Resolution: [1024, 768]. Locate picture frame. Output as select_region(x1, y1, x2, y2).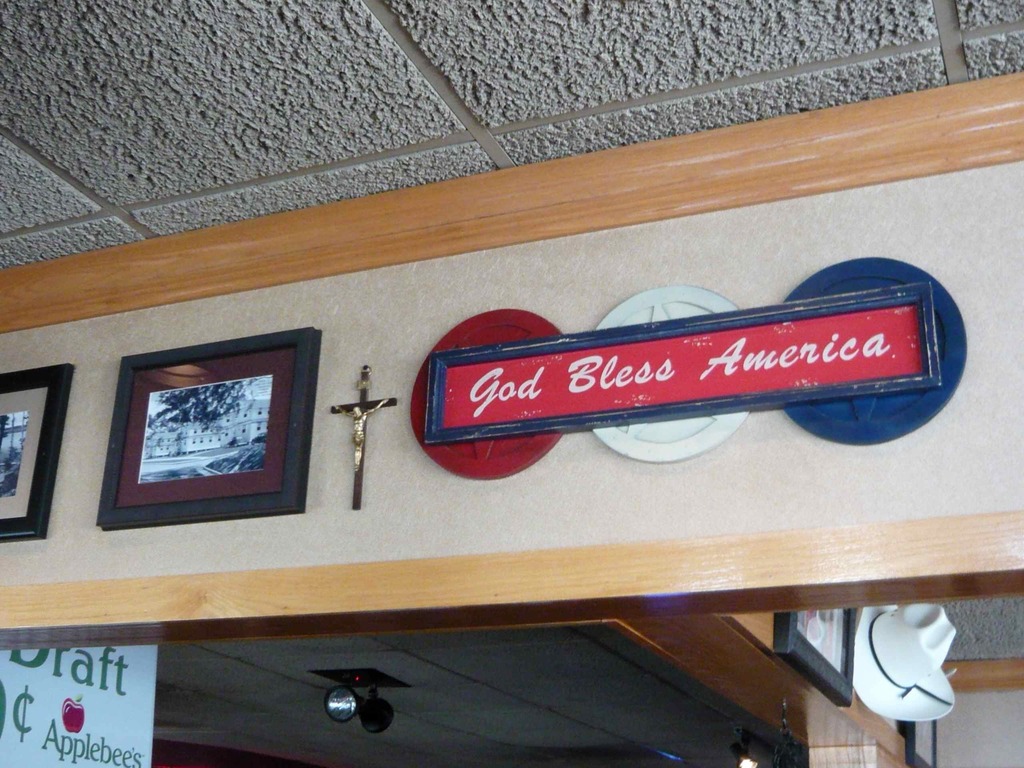
select_region(773, 610, 858, 709).
